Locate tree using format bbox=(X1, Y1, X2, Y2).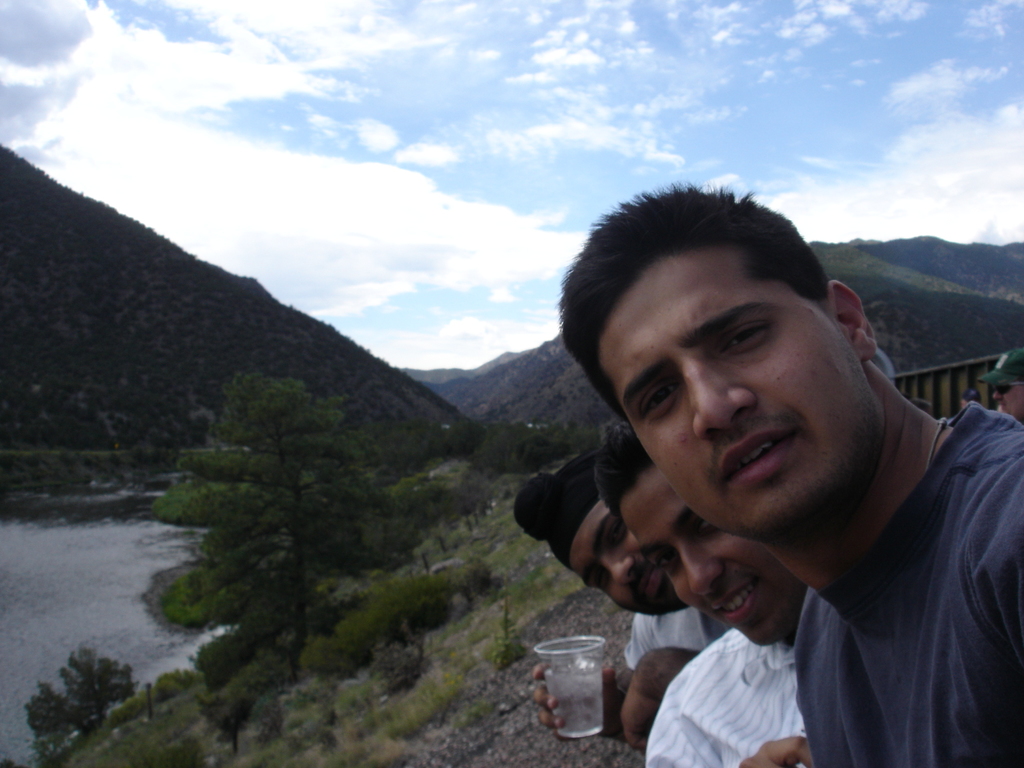
bbox=(358, 420, 464, 474).
